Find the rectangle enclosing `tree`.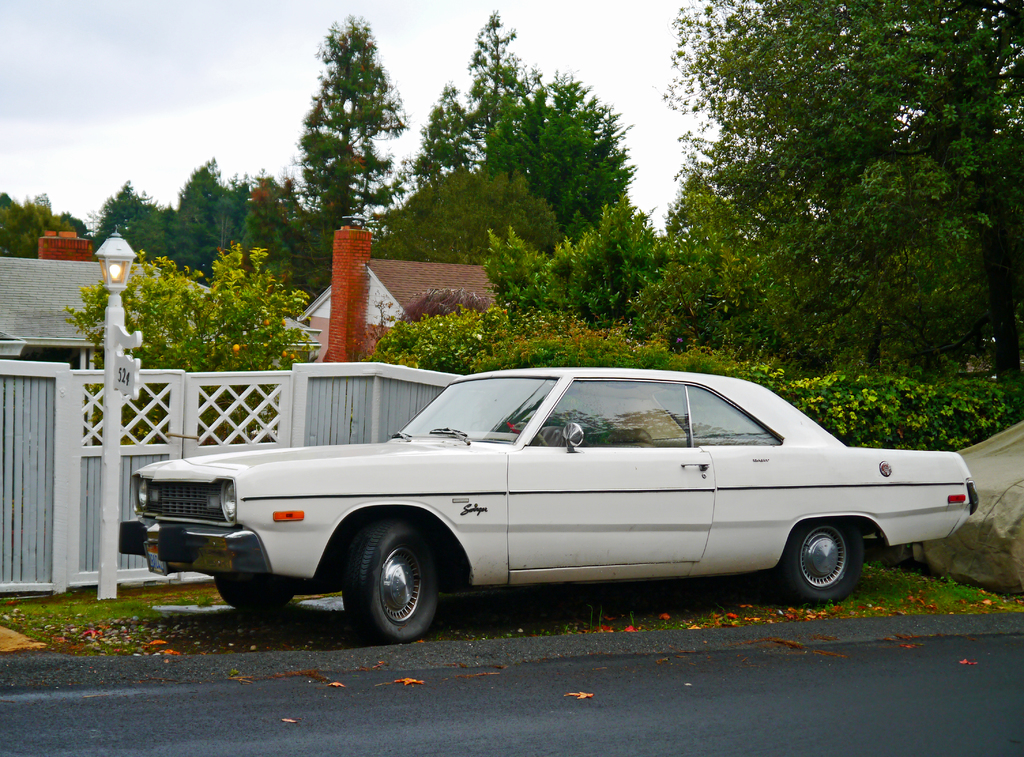
<region>376, 298, 495, 372</region>.
